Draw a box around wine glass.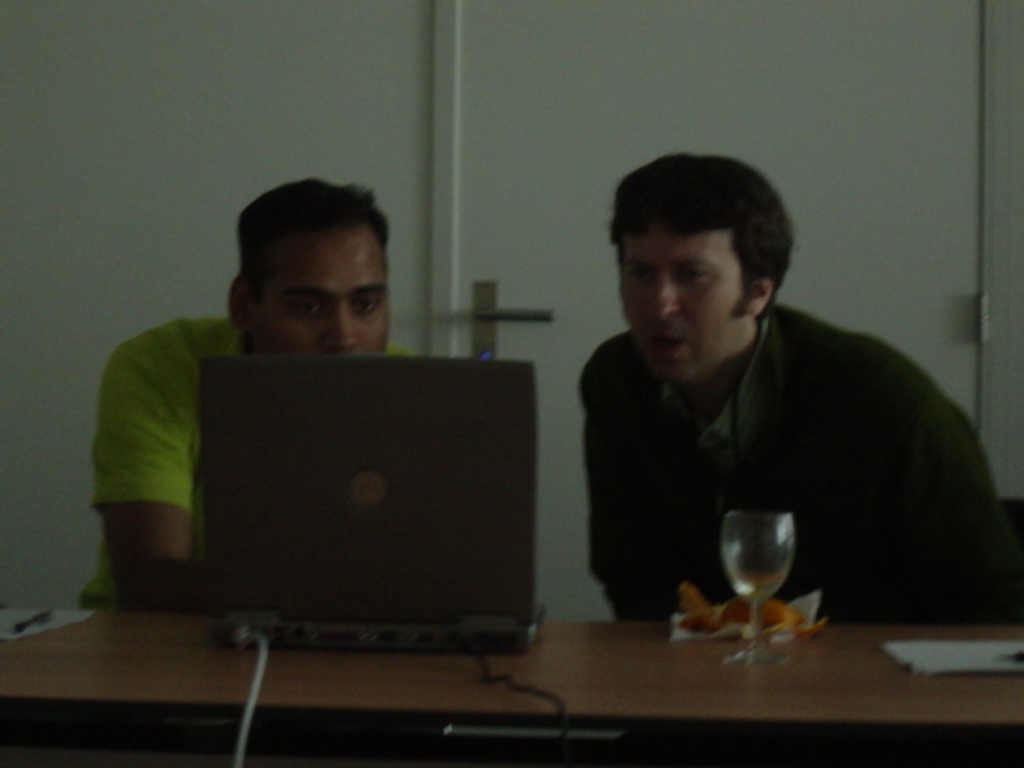
722:512:795:662.
